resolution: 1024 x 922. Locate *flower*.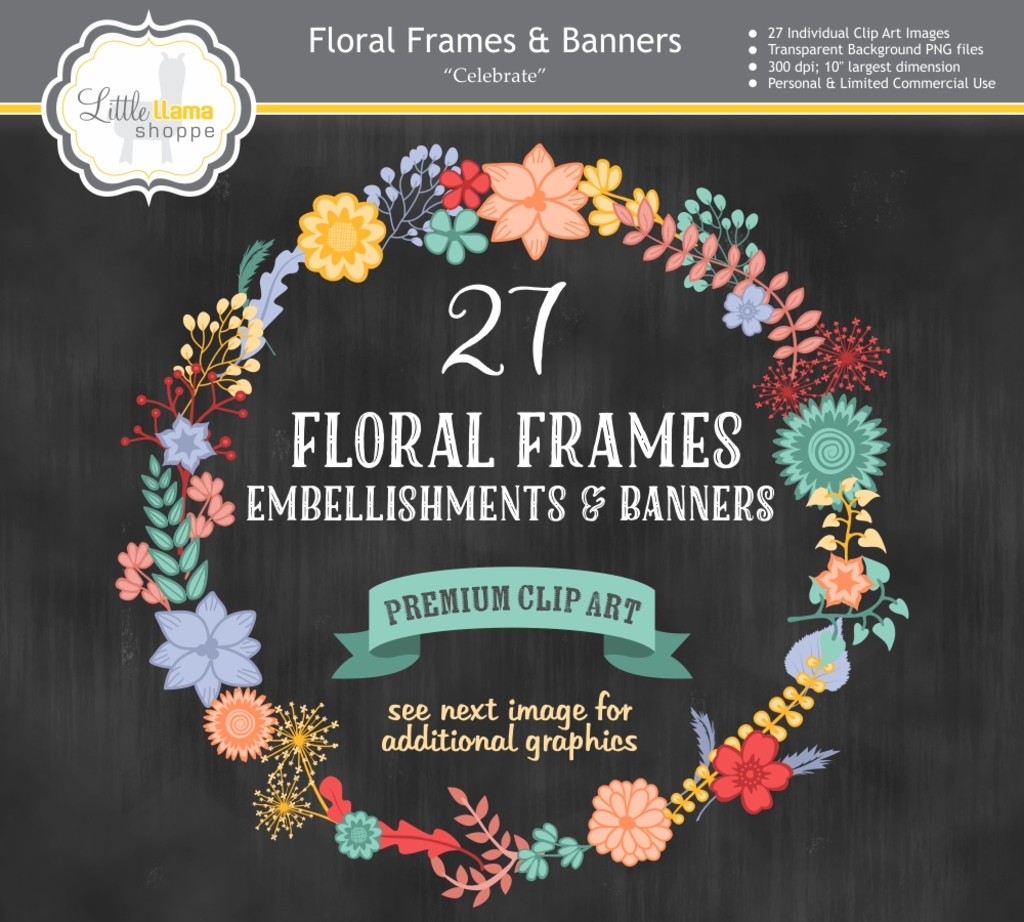
{"left": 336, "top": 812, "right": 384, "bottom": 864}.
